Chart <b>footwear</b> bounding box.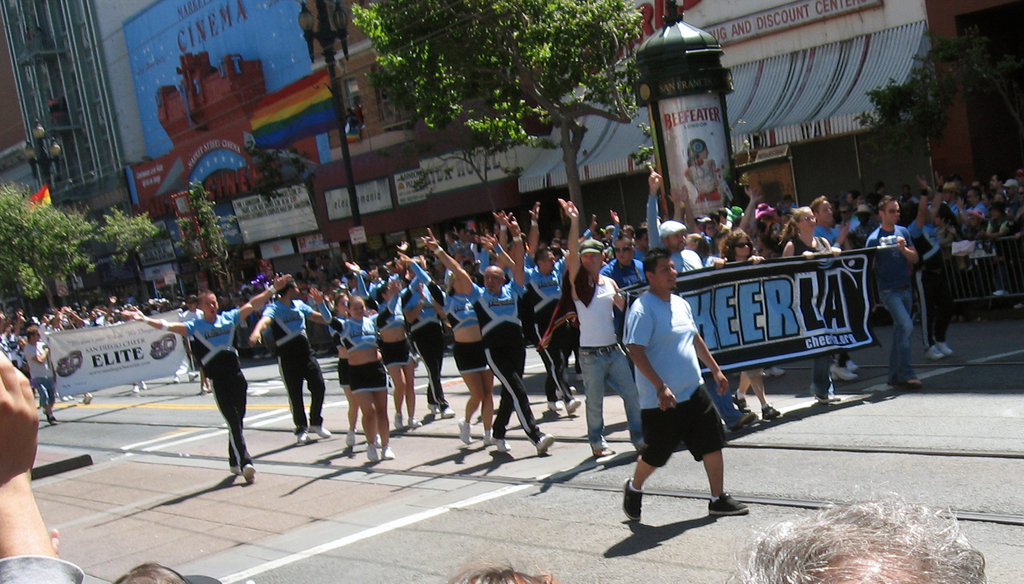
Charted: bbox(380, 446, 396, 459).
